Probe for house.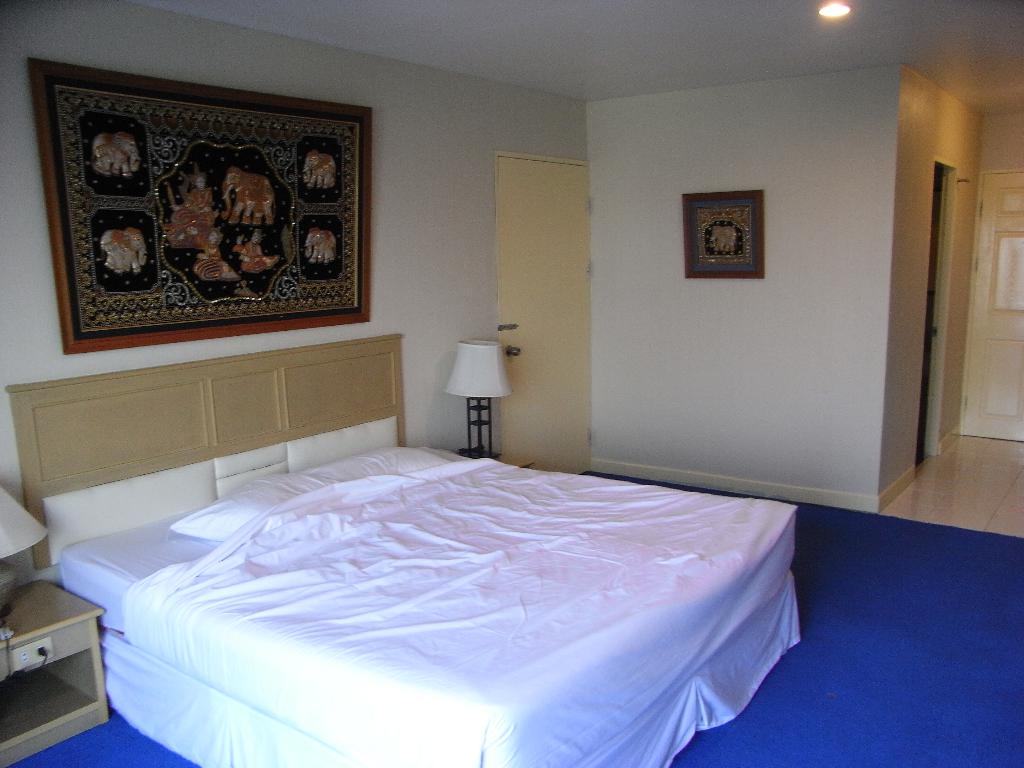
Probe result: 0:0:1023:767.
